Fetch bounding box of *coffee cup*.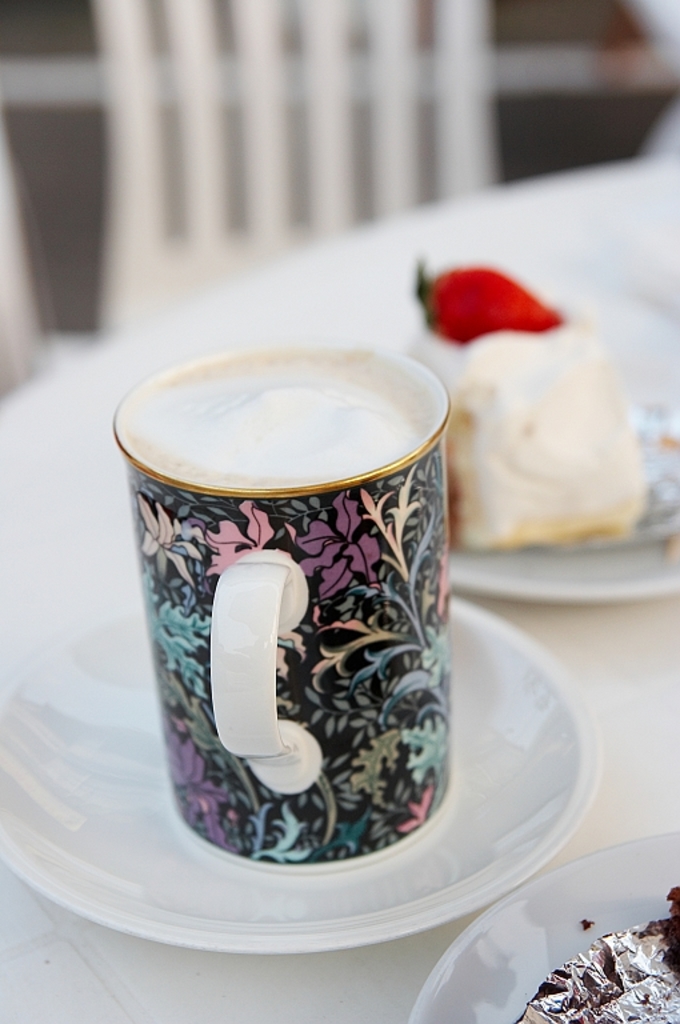
Bbox: <bbox>109, 339, 465, 873</bbox>.
